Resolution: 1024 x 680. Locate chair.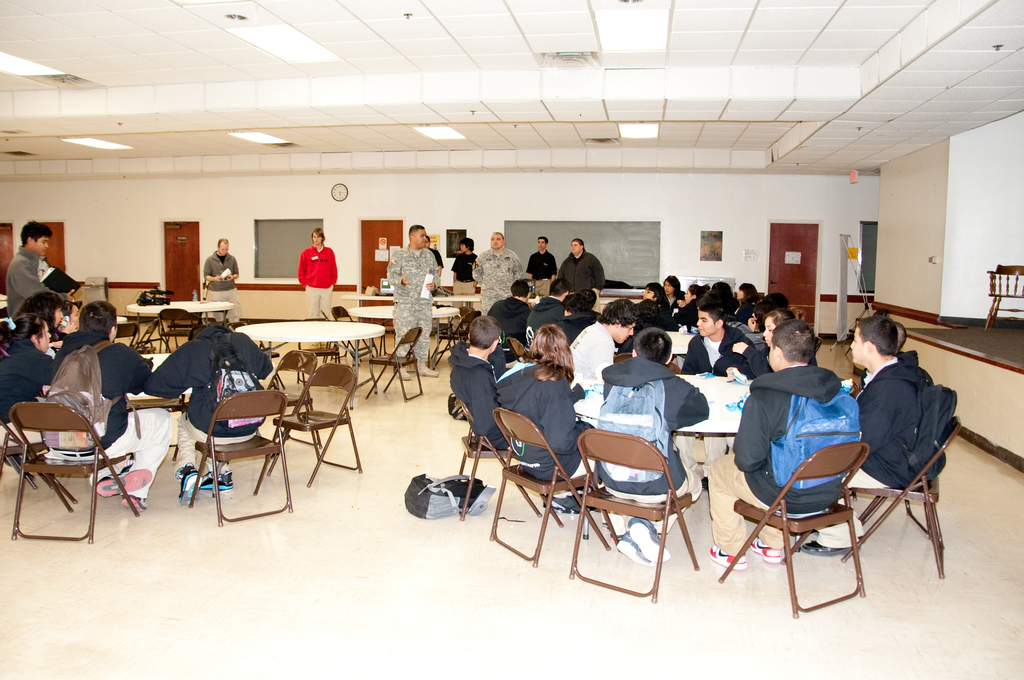
rect(984, 261, 1023, 330).
